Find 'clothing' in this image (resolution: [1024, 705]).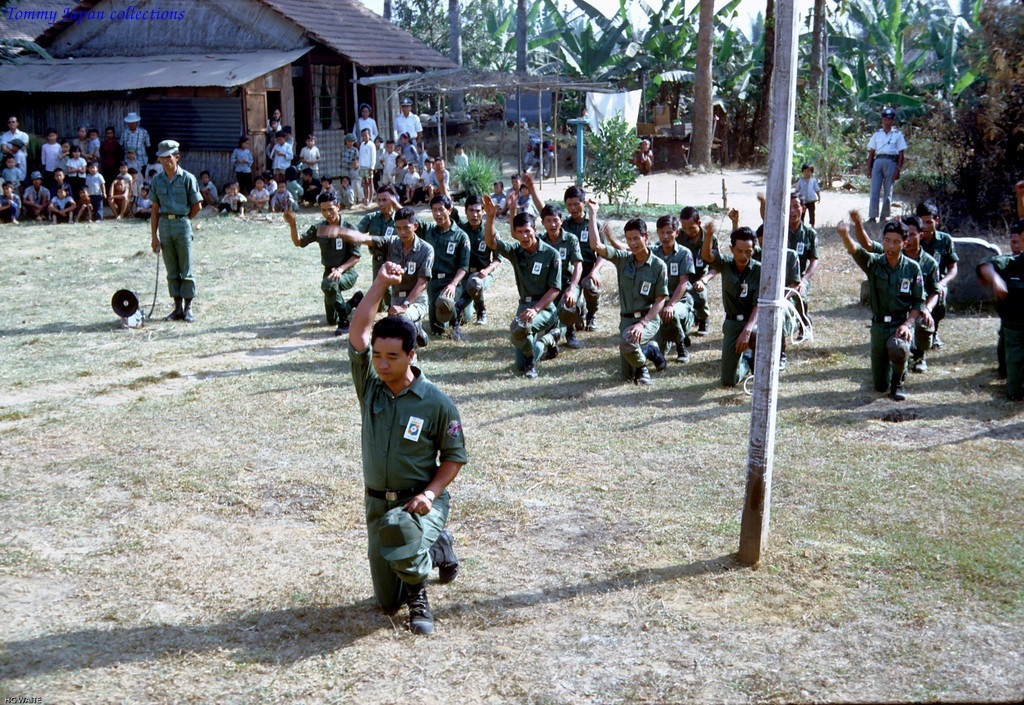
x1=749 y1=246 x2=799 y2=335.
